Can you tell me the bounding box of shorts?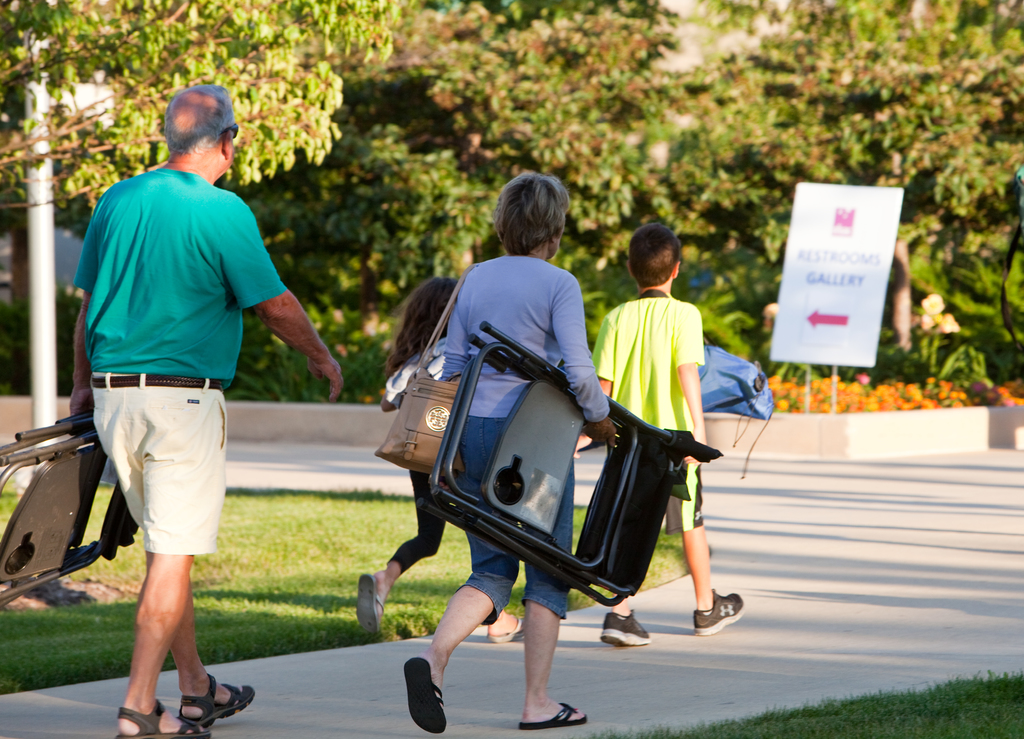
select_region(90, 390, 236, 564).
